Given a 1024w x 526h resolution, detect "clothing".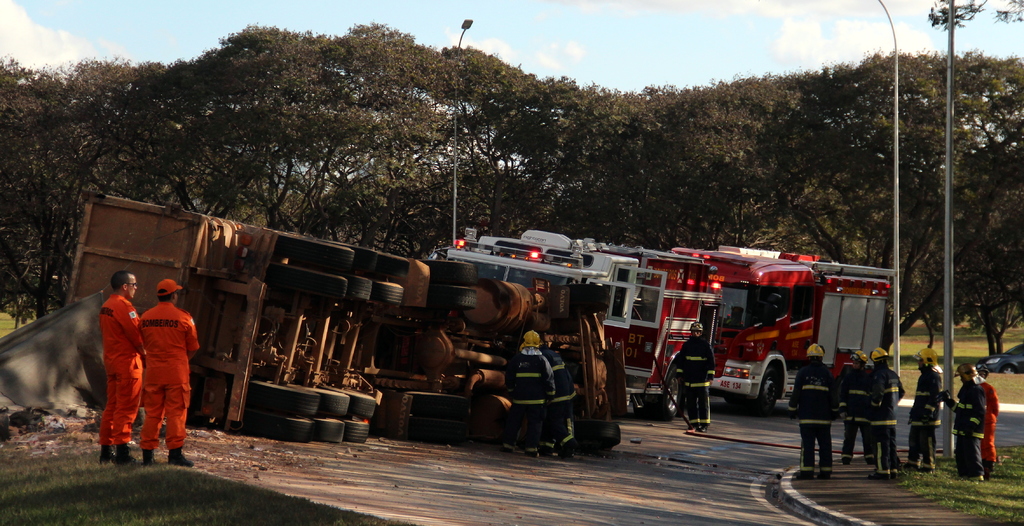
[512,349,561,442].
